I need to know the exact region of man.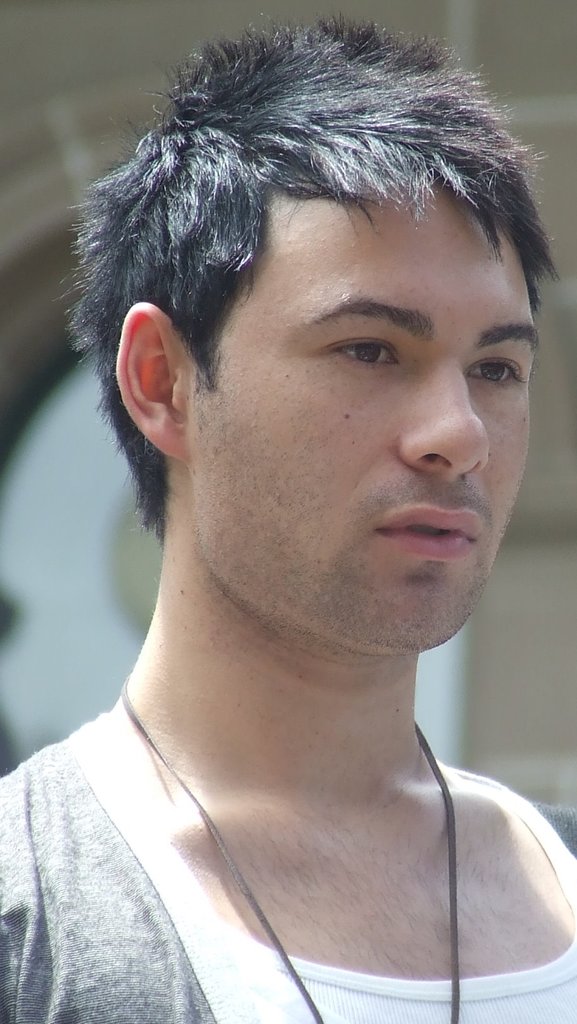
Region: region(8, 8, 576, 995).
